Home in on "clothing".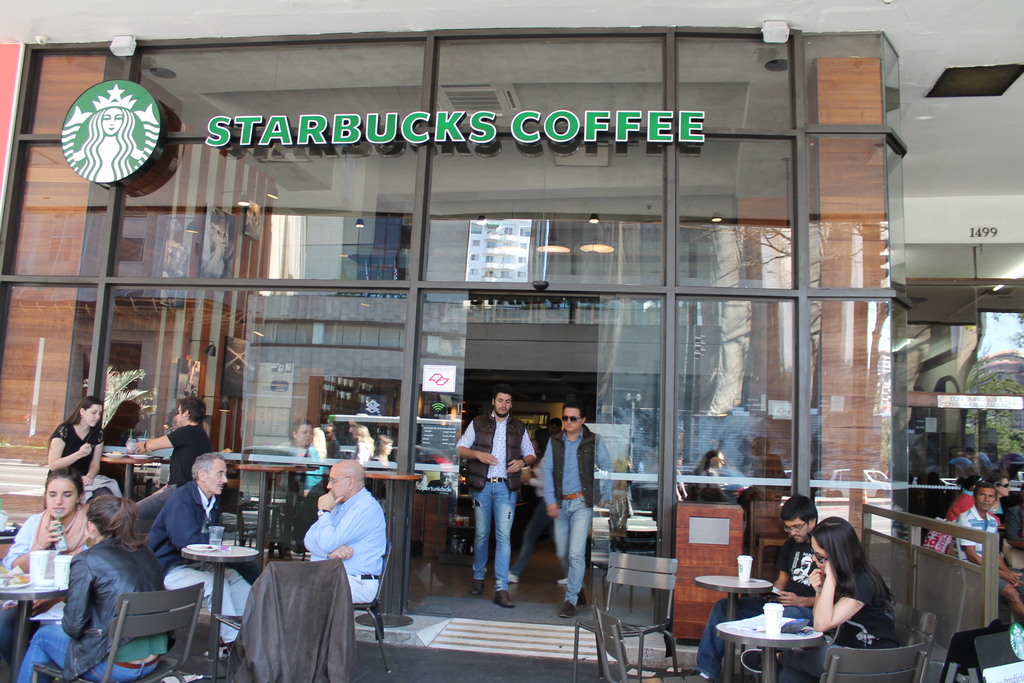
Homed in at Rect(686, 471, 736, 501).
